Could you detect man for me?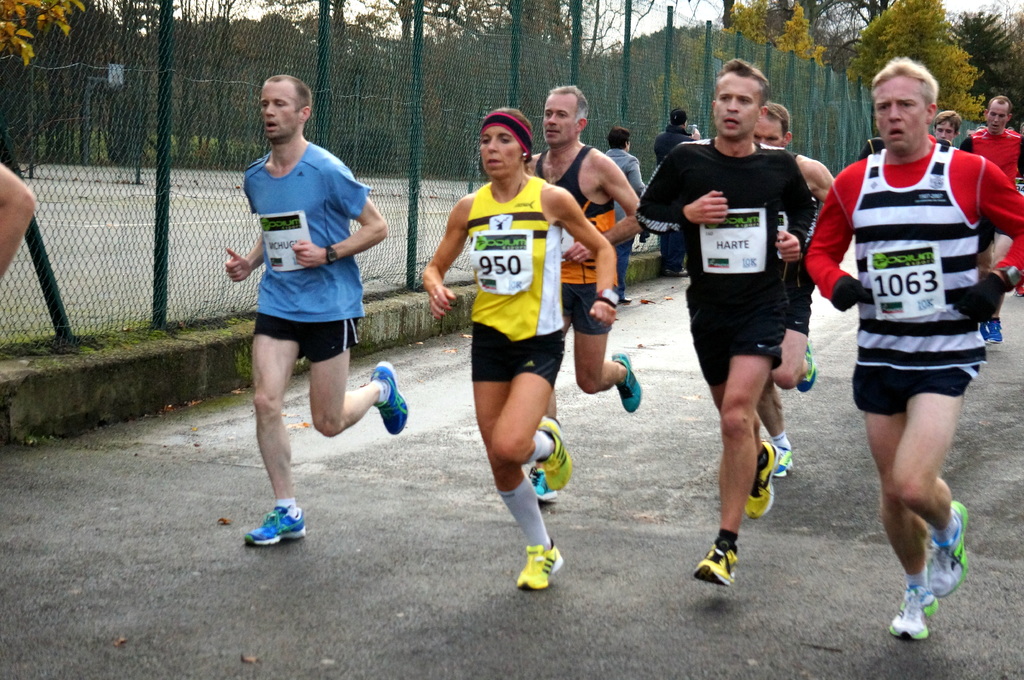
Detection result: Rect(966, 92, 1023, 345).
